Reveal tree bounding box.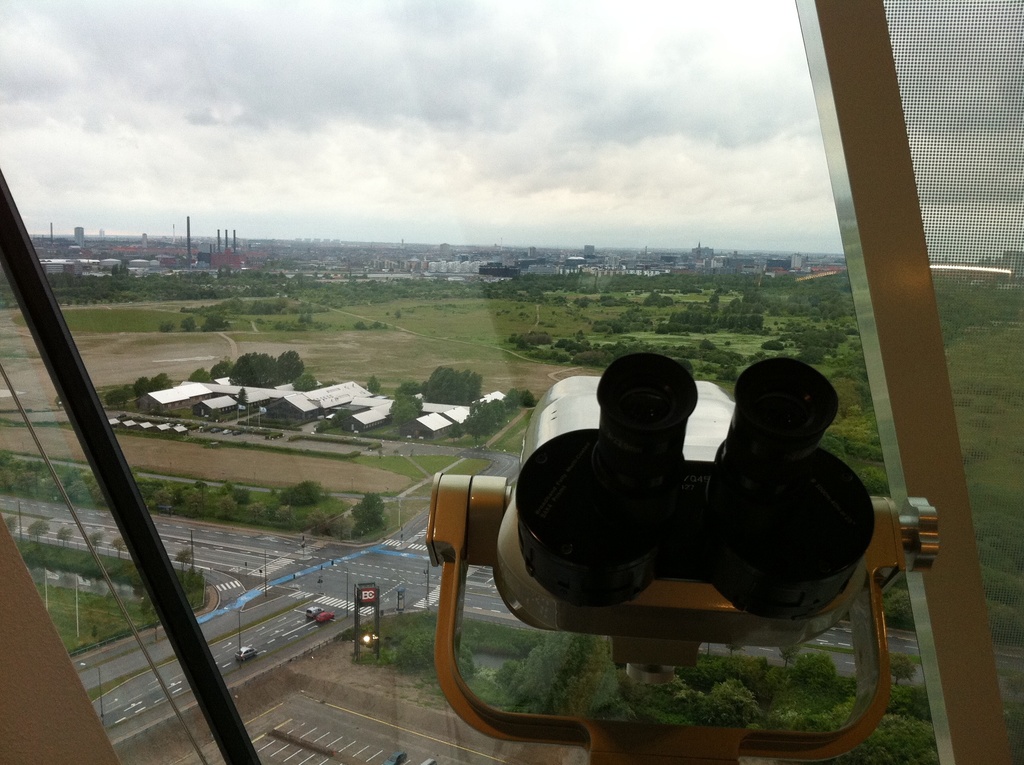
Revealed: pyautogui.locateOnScreen(387, 392, 421, 430).
